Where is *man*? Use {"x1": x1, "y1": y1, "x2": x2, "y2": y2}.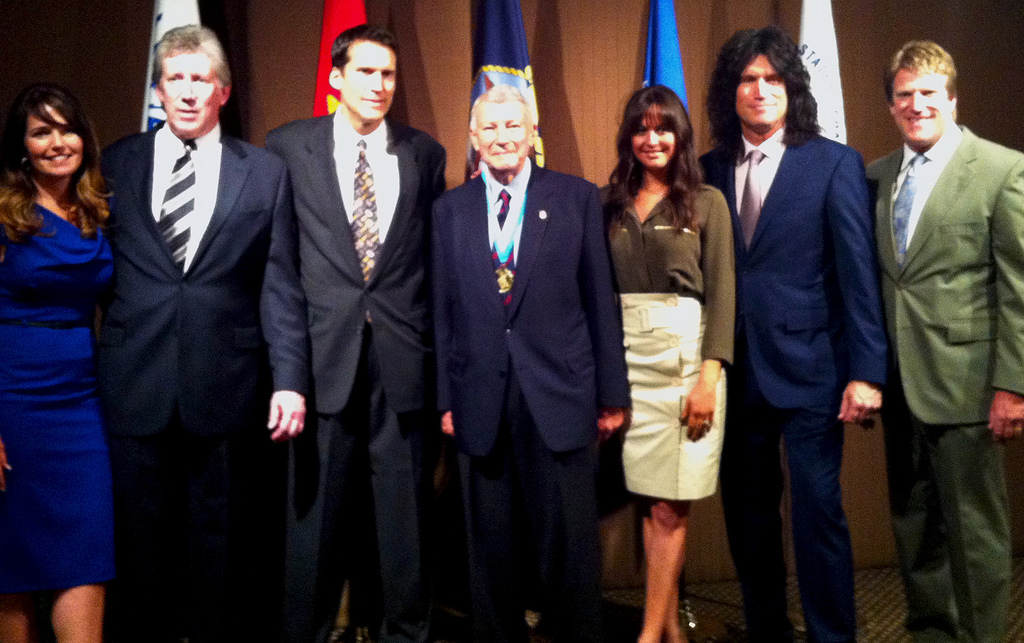
{"x1": 93, "y1": 22, "x2": 313, "y2": 642}.
